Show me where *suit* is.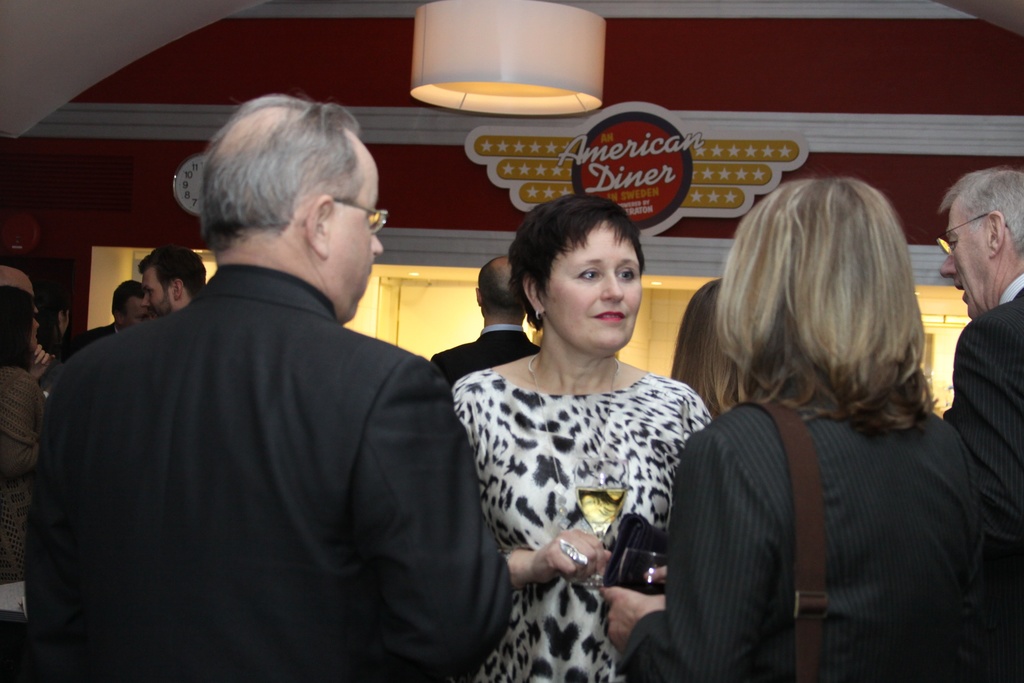
*suit* is at select_region(435, 324, 543, 385).
